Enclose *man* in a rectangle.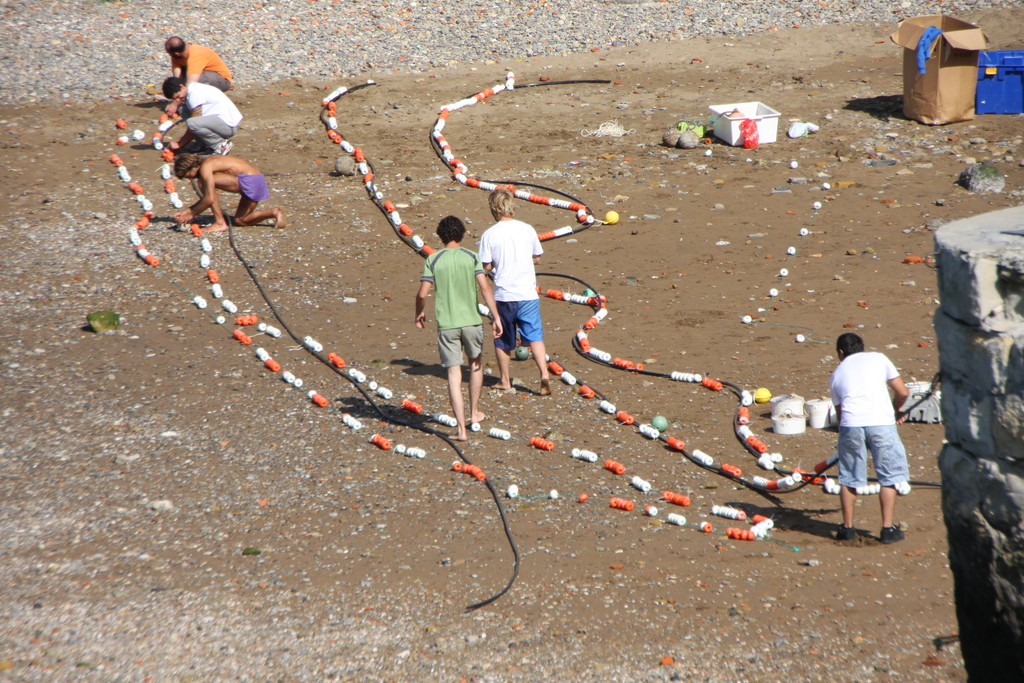
(168, 31, 232, 92).
